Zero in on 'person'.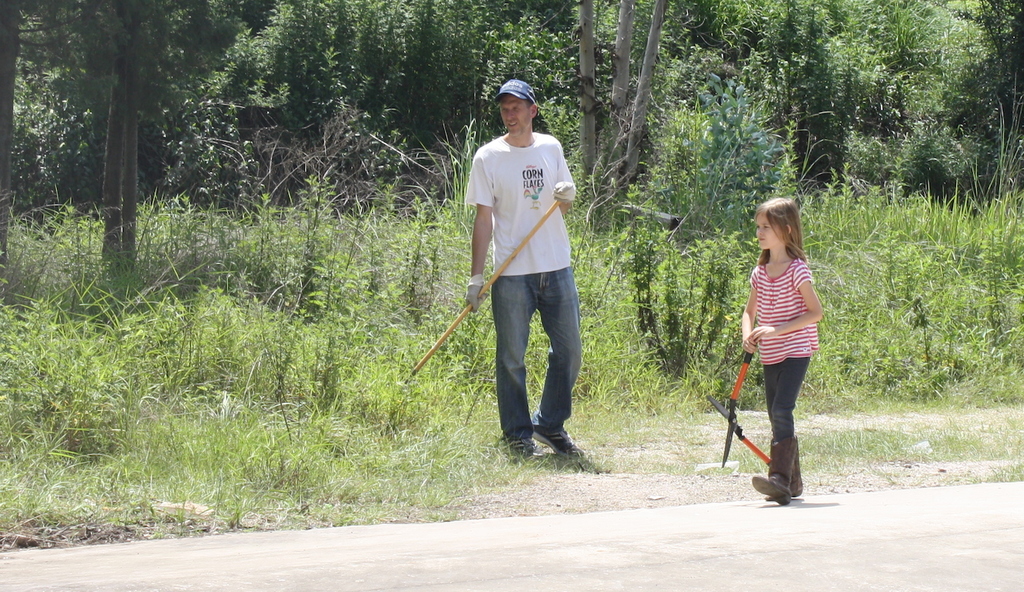
Zeroed in: 467/96/587/465.
